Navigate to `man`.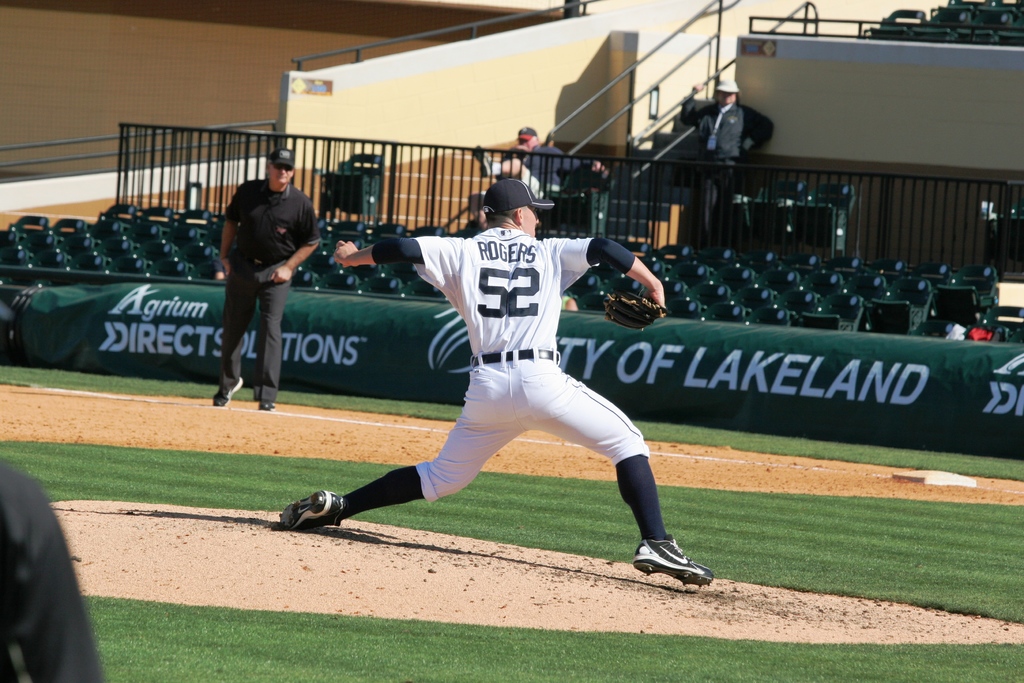
Navigation target: {"left": 216, "top": 139, "right": 332, "bottom": 416}.
